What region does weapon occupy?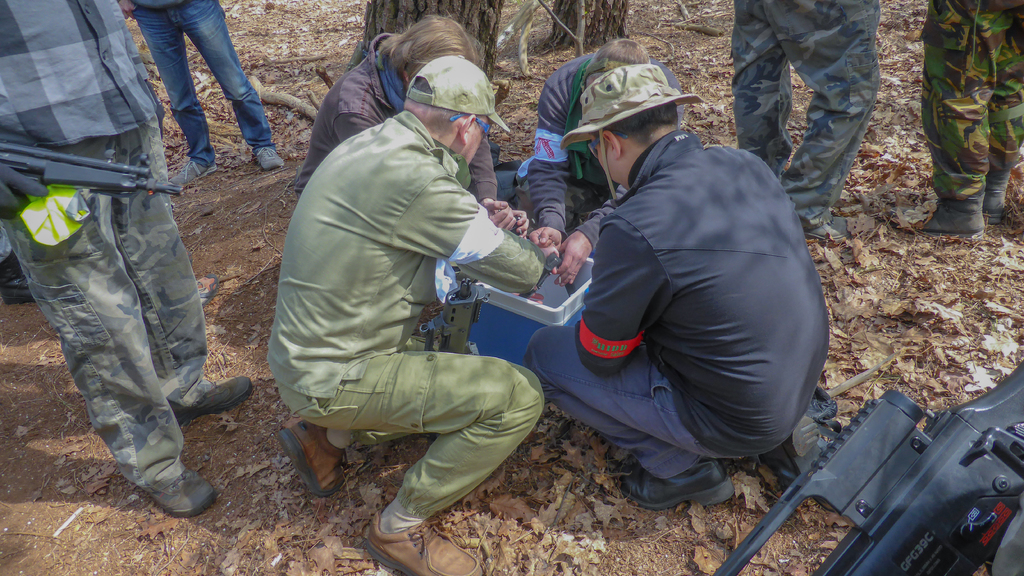
pyautogui.locateOnScreen(0, 137, 182, 188).
